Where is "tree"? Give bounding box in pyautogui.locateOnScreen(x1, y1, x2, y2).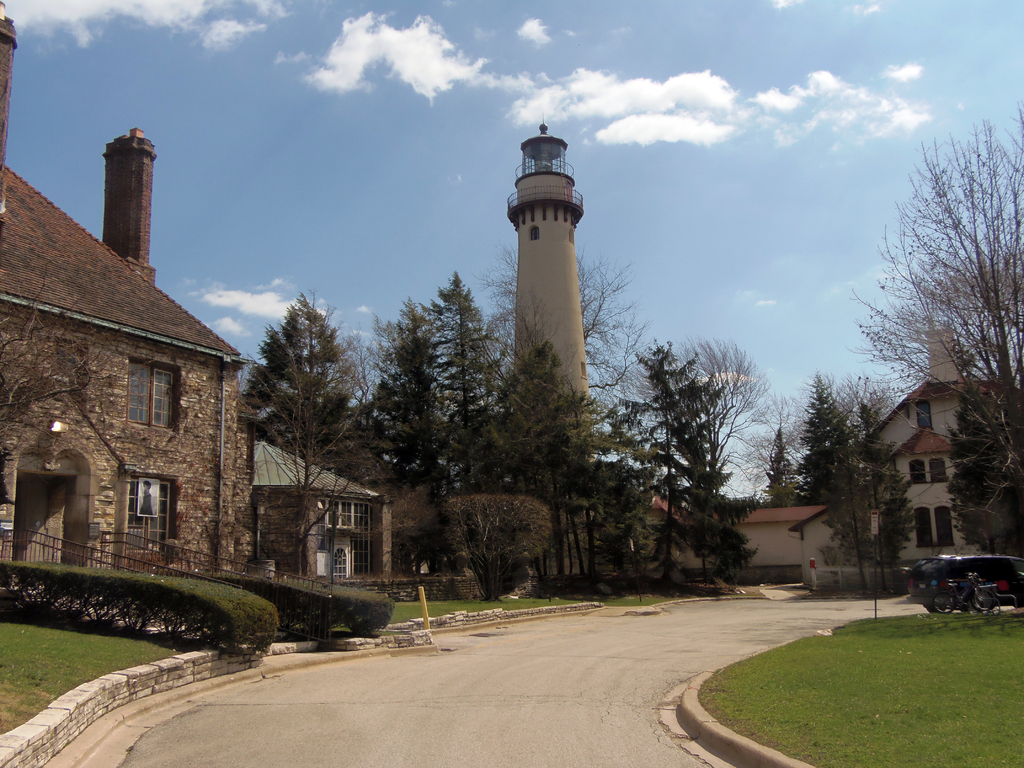
pyautogui.locateOnScreen(599, 337, 700, 589).
